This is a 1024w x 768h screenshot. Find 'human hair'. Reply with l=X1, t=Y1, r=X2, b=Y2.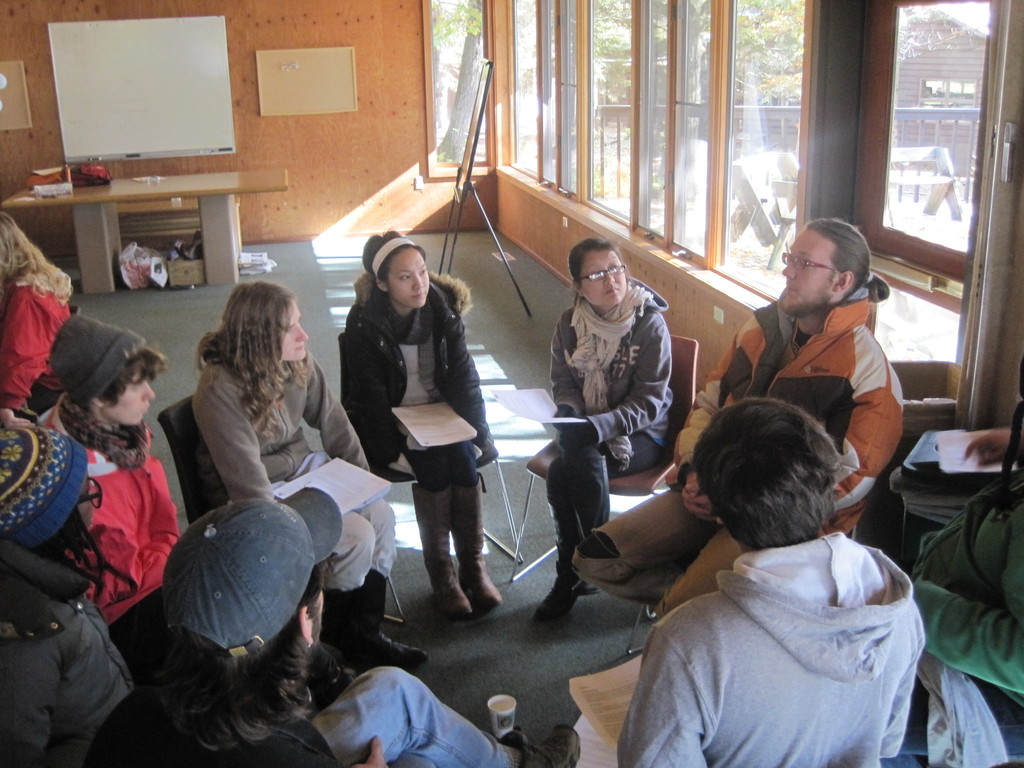
l=687, t=398, r=860, b=573.
